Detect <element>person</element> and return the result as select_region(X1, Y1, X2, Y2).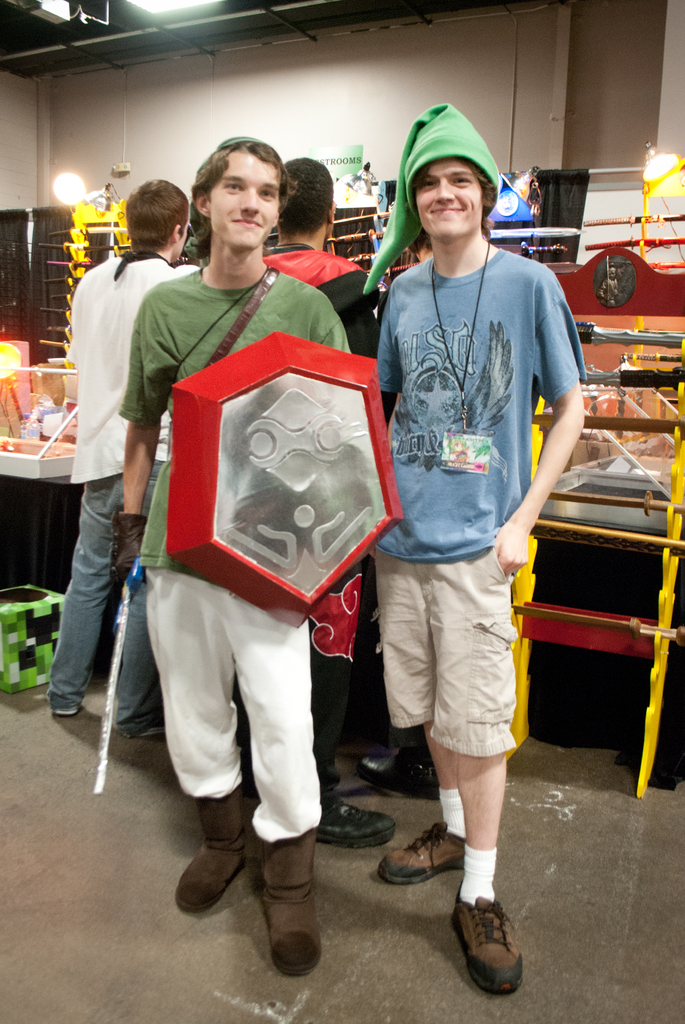
select_region(47, 190, 193, 715).
